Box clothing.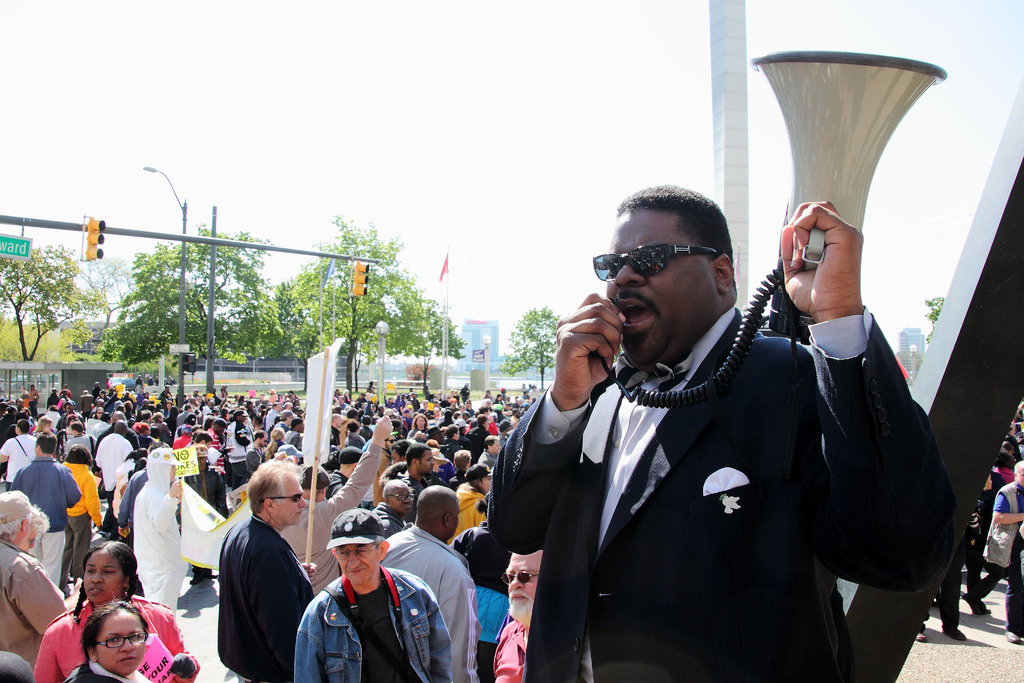
box=[954, 415, 1023, 638].
